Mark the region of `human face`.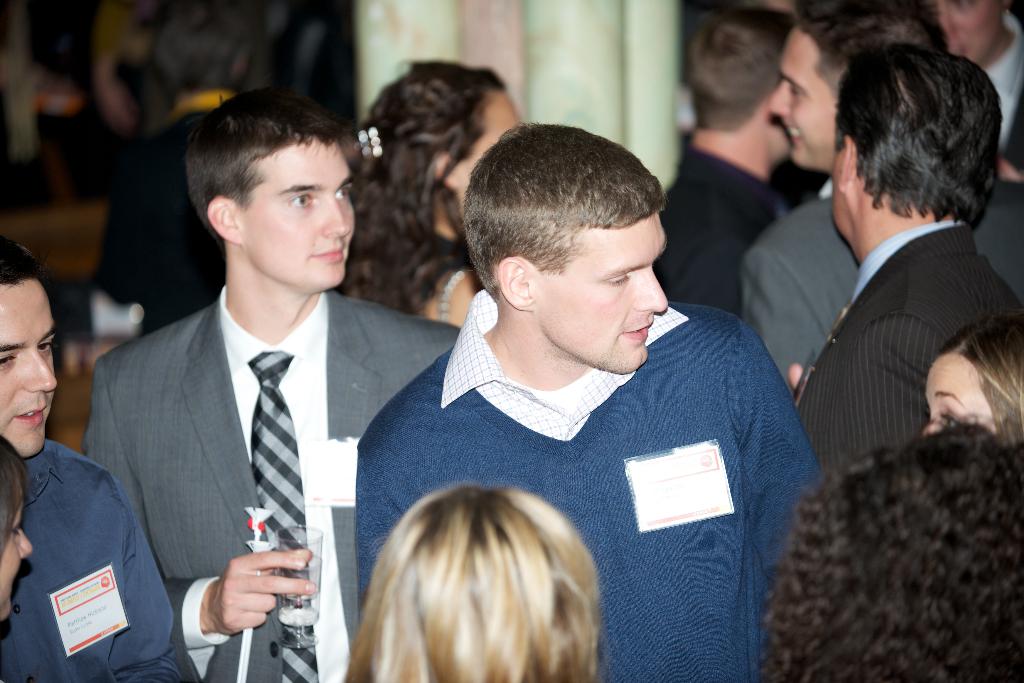
Region: <bbox>240, 138, 356, 284</bbox>.
